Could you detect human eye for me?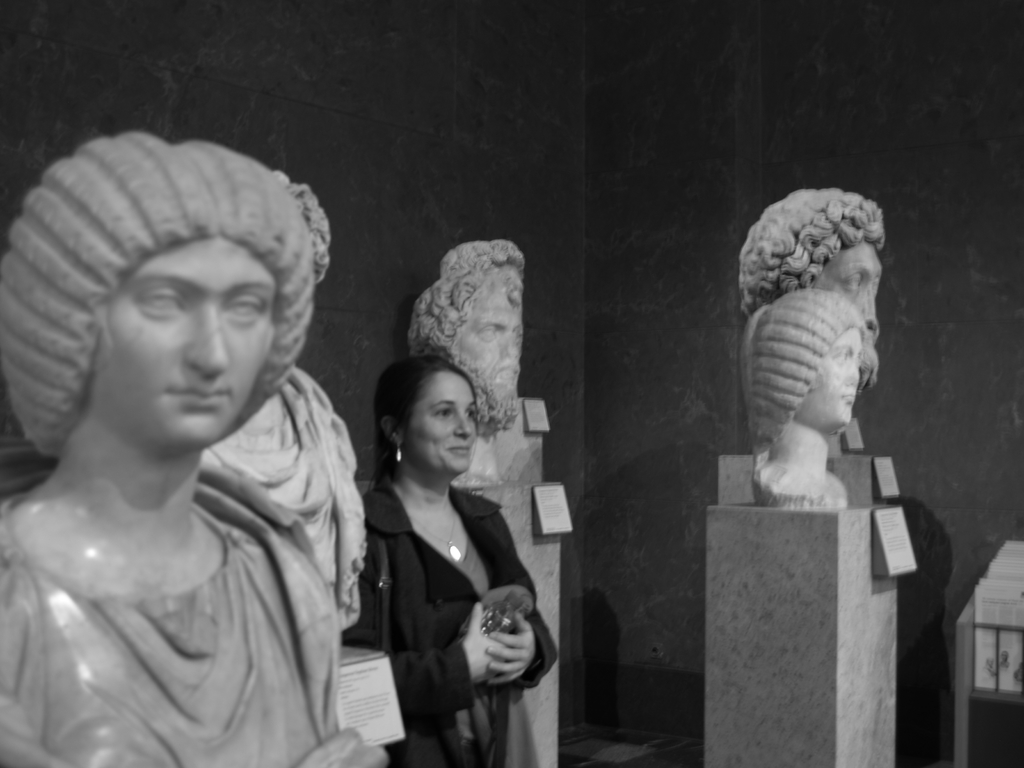
Detection result: 475,323,495,339.
